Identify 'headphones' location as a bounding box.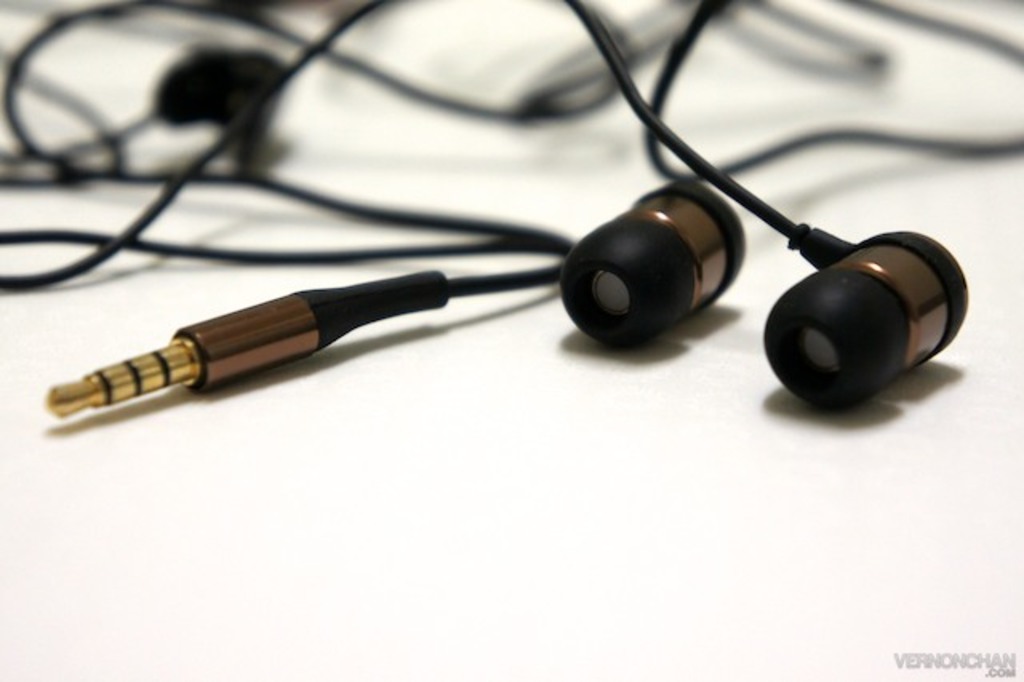
region(51, 66, 1023, 443).
